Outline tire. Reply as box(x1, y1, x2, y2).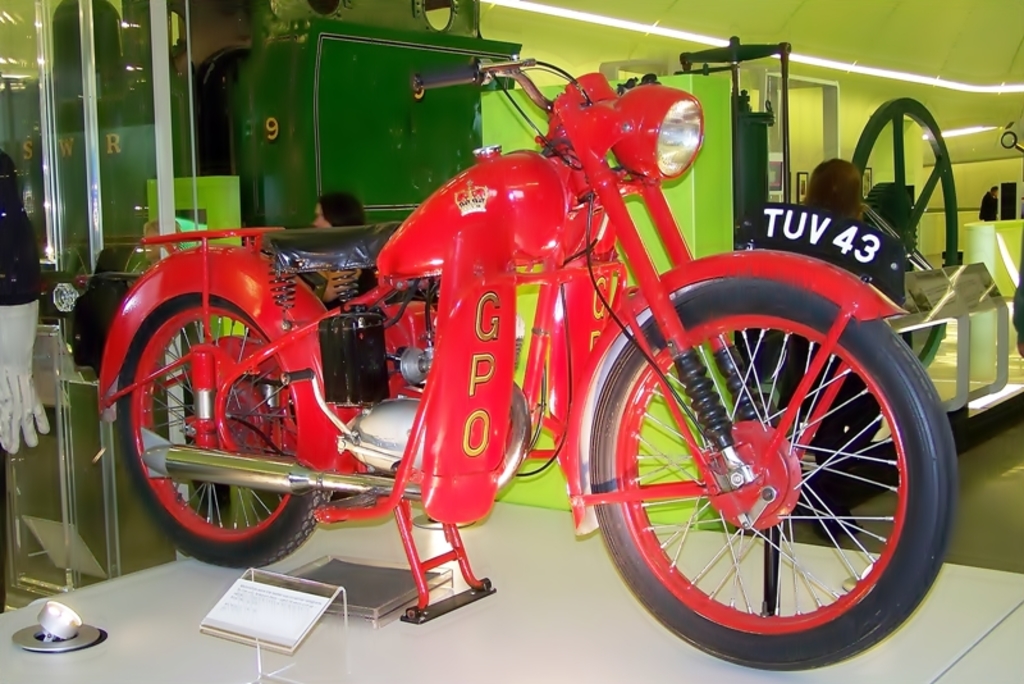
box(581, 288, 931, 675).
